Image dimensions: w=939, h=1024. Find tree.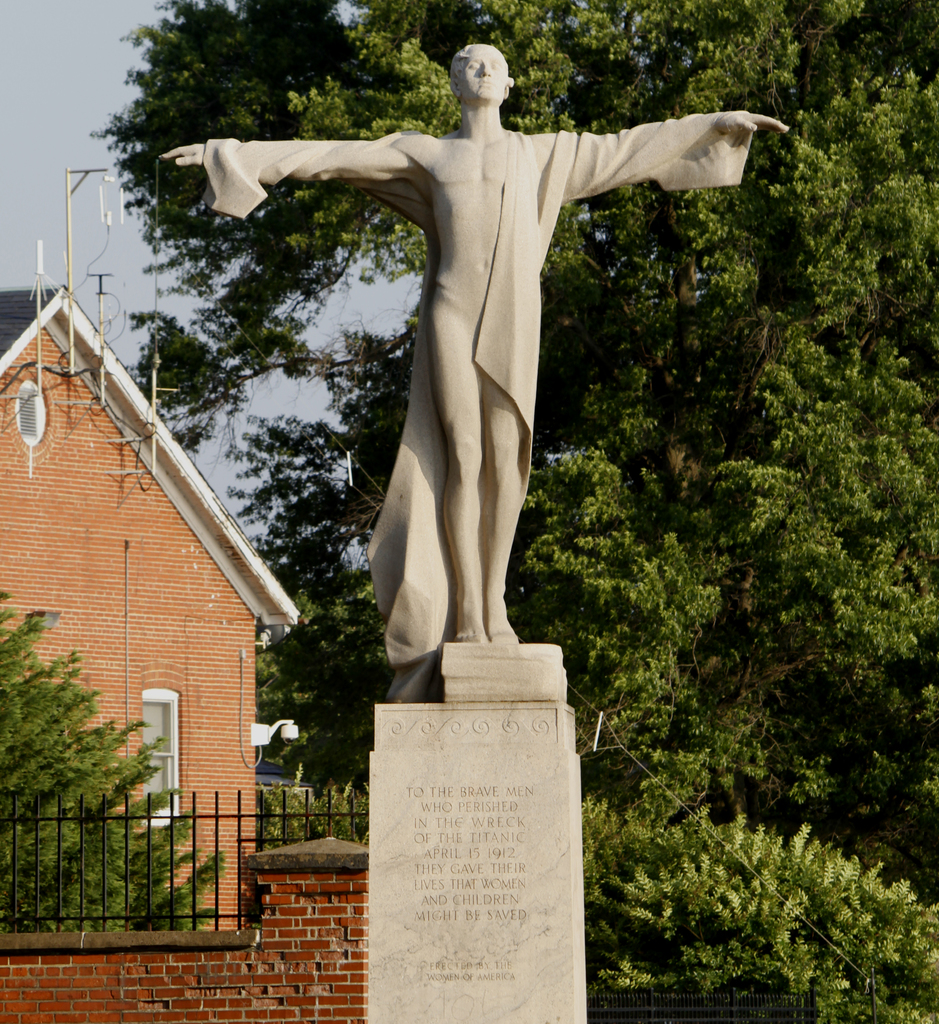
{"x1": 578, "y1": 804, "x2": 936, "y2": 1023}.
